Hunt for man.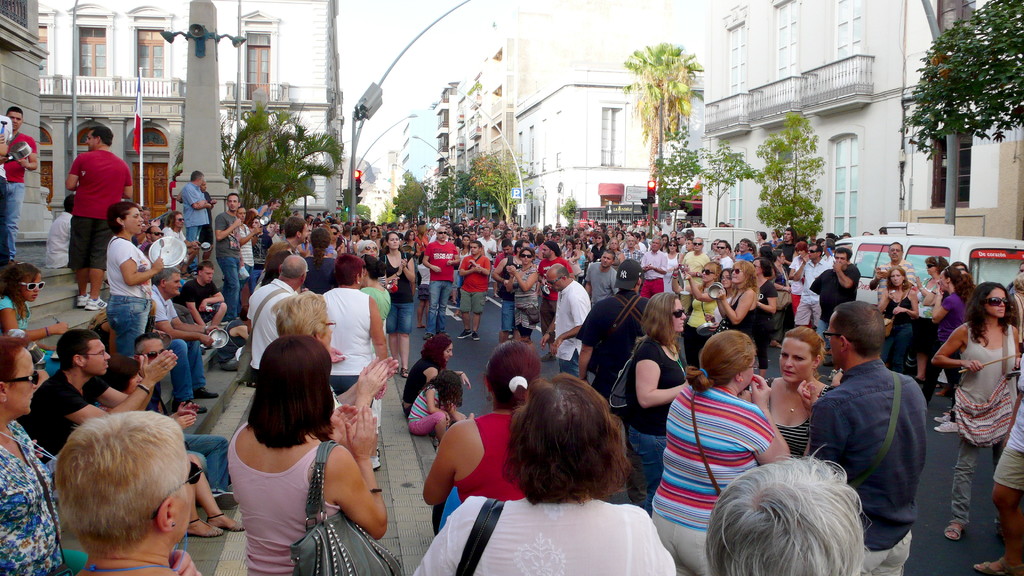
Hunted down at bbox=[137, 225, 186, 268].
